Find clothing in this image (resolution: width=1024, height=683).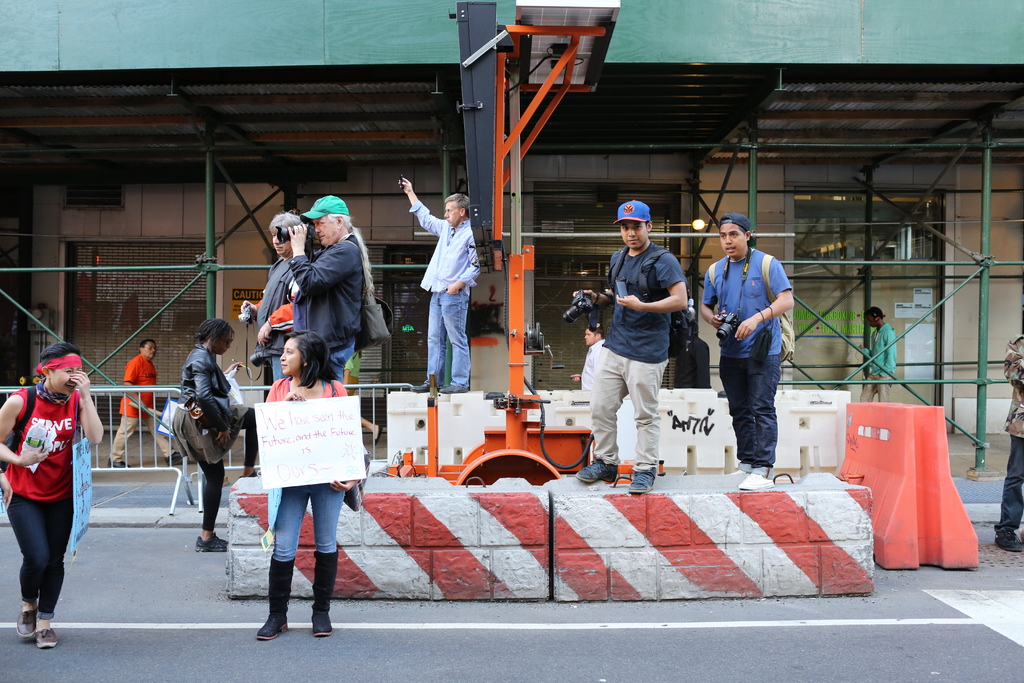
(406, 204, 481, 388).
